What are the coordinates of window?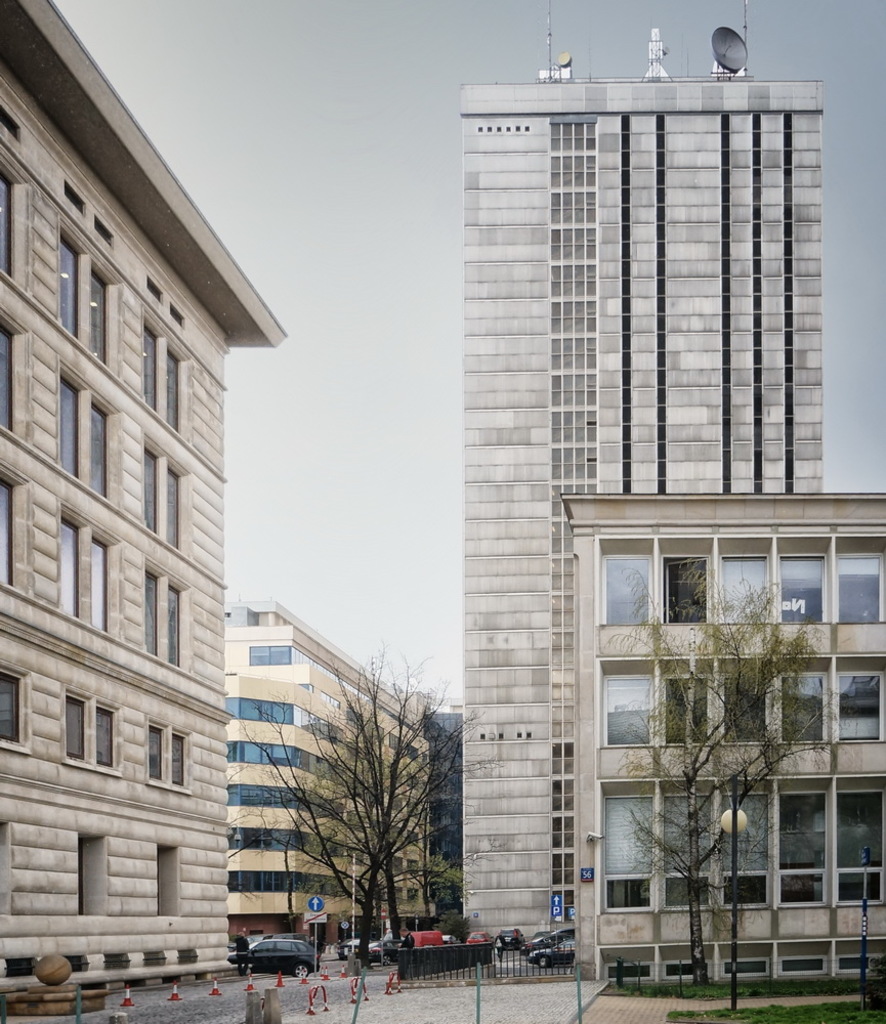
771:553:827:624.
